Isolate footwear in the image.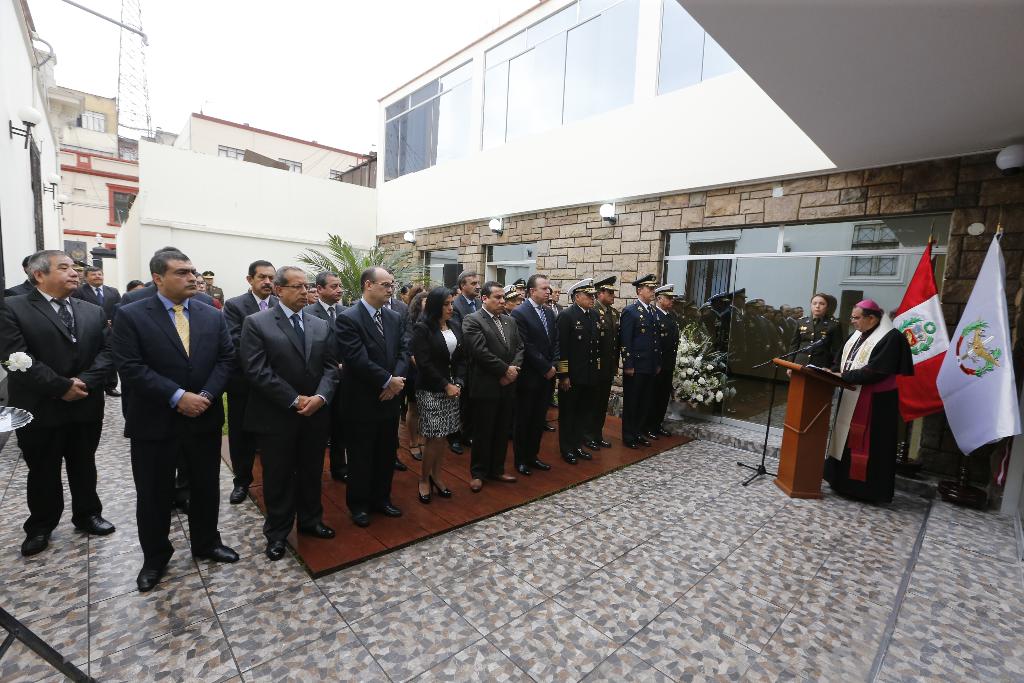
Isolated region: detection(72, 513, 117, 537).
